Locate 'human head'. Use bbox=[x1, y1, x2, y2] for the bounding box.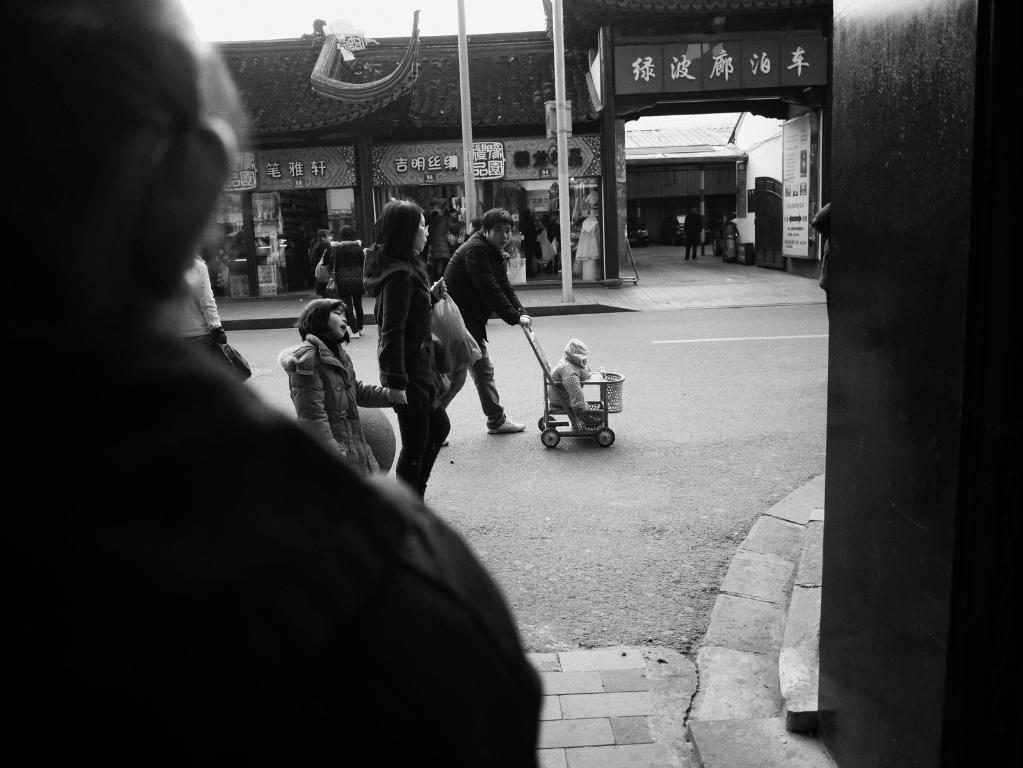
bbox=[375, 197, 429, 254].
